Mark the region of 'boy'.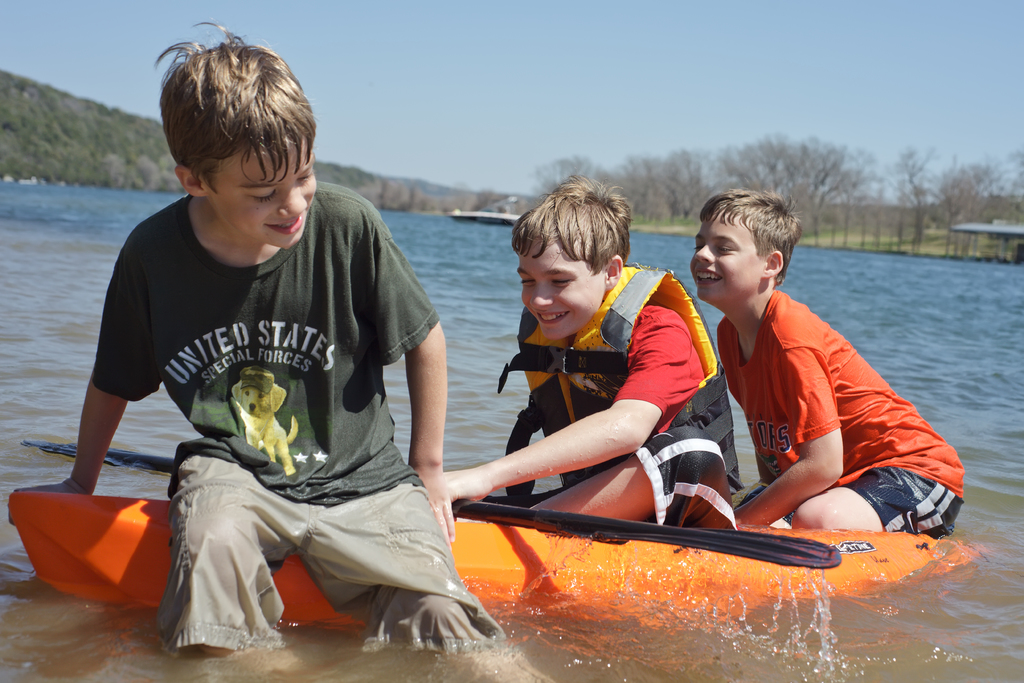
Region: 441 181 737 525.
